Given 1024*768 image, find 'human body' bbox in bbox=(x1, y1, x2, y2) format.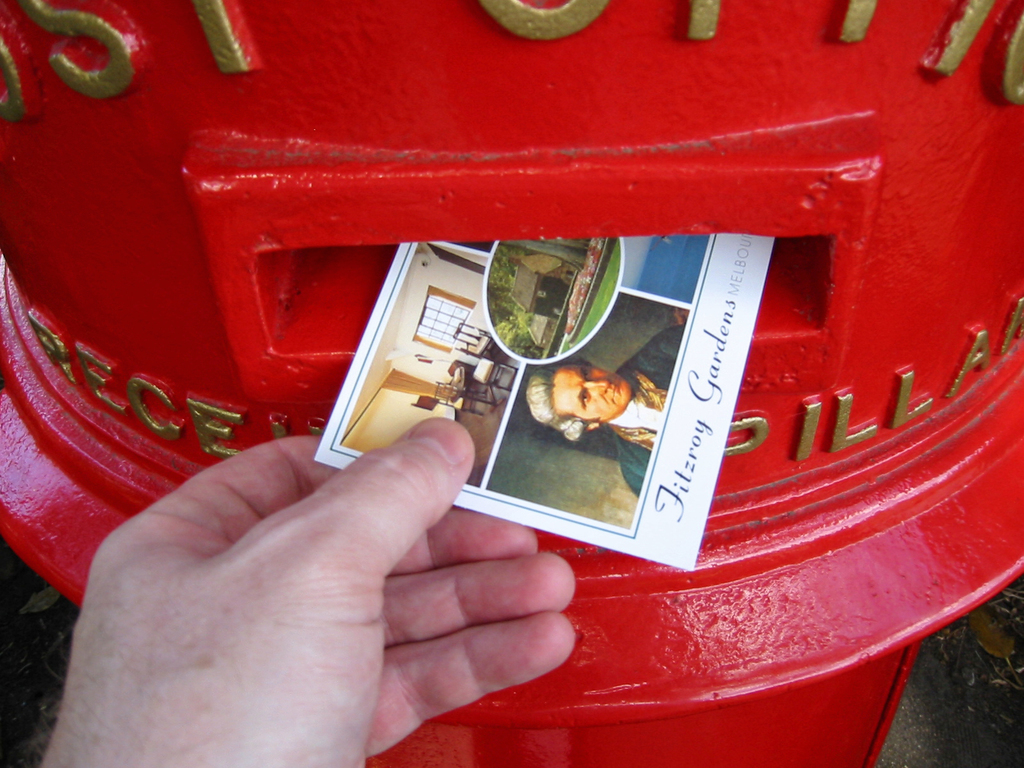
bbox=(536, 348, 659, 487).
